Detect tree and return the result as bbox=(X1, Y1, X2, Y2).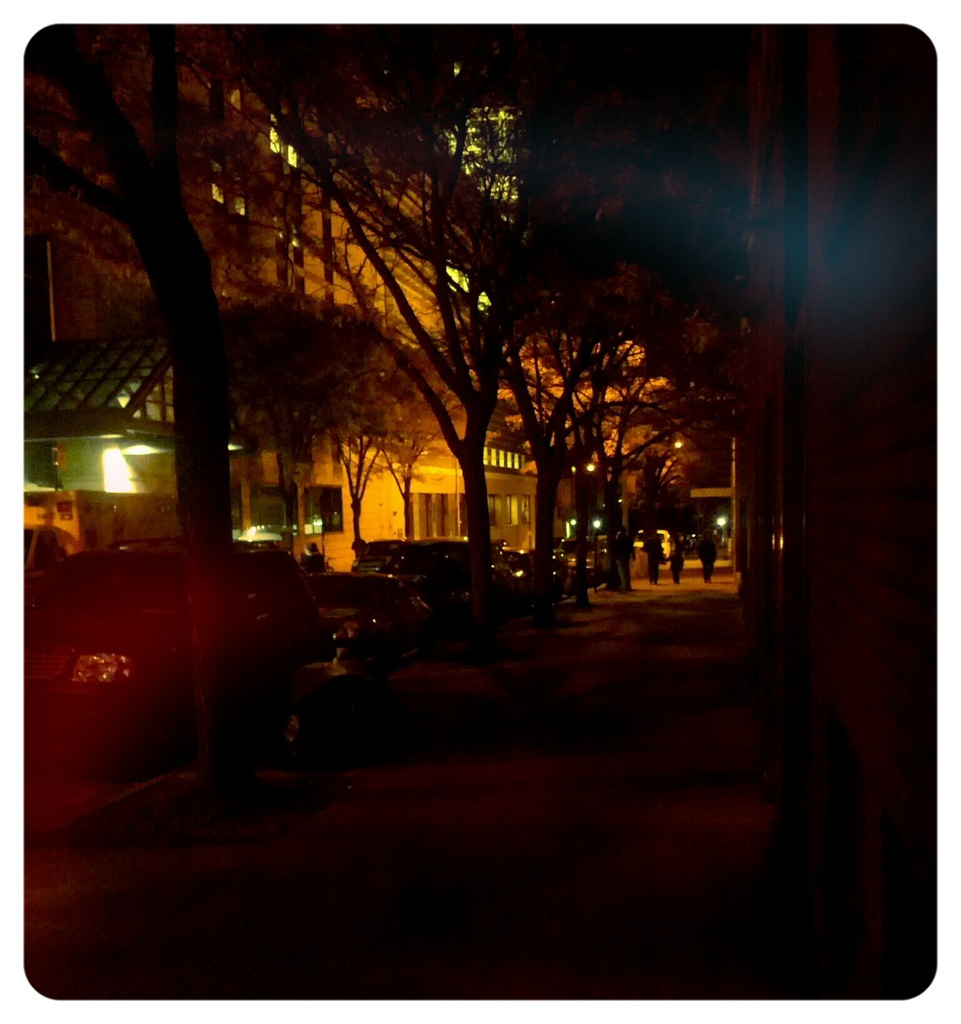
bbox=(210, 295, 418, 556).
